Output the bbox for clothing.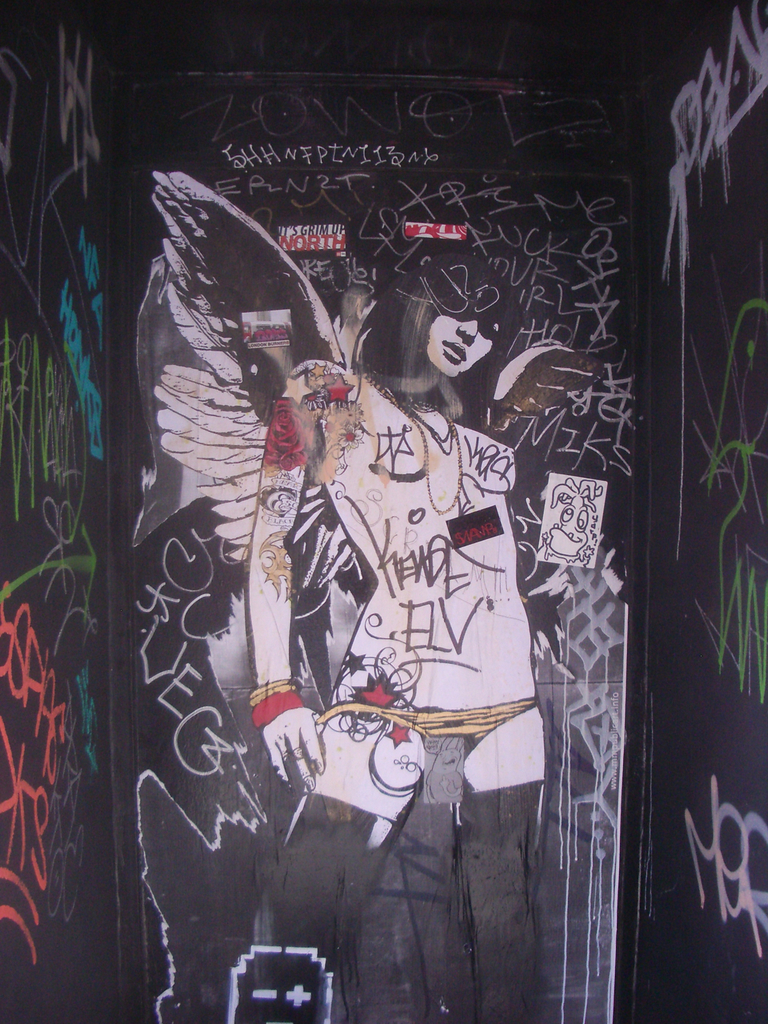
(310,381,545,819).
